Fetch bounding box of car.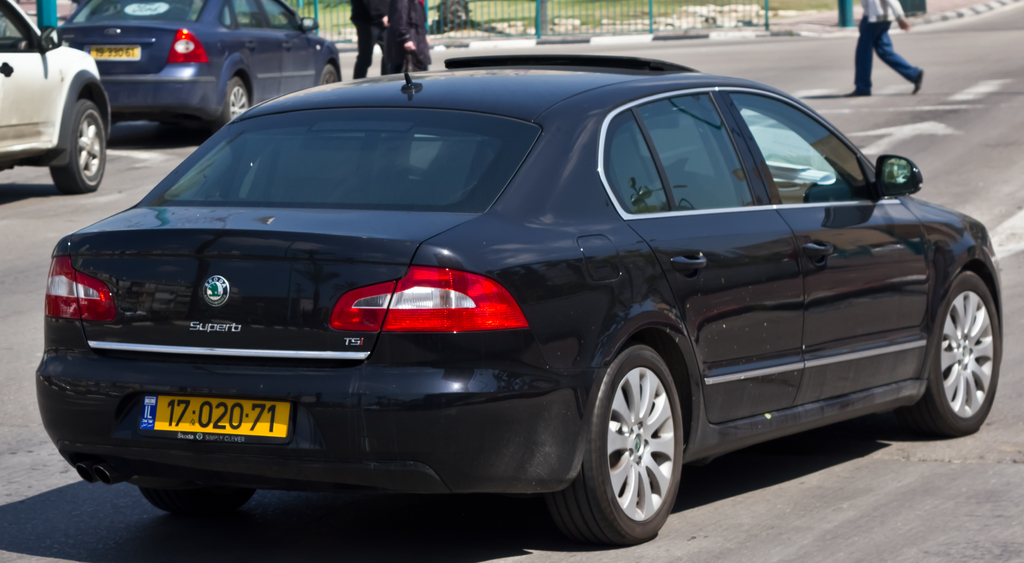
Bbox: bbox=[0, 0, 113, 191].
